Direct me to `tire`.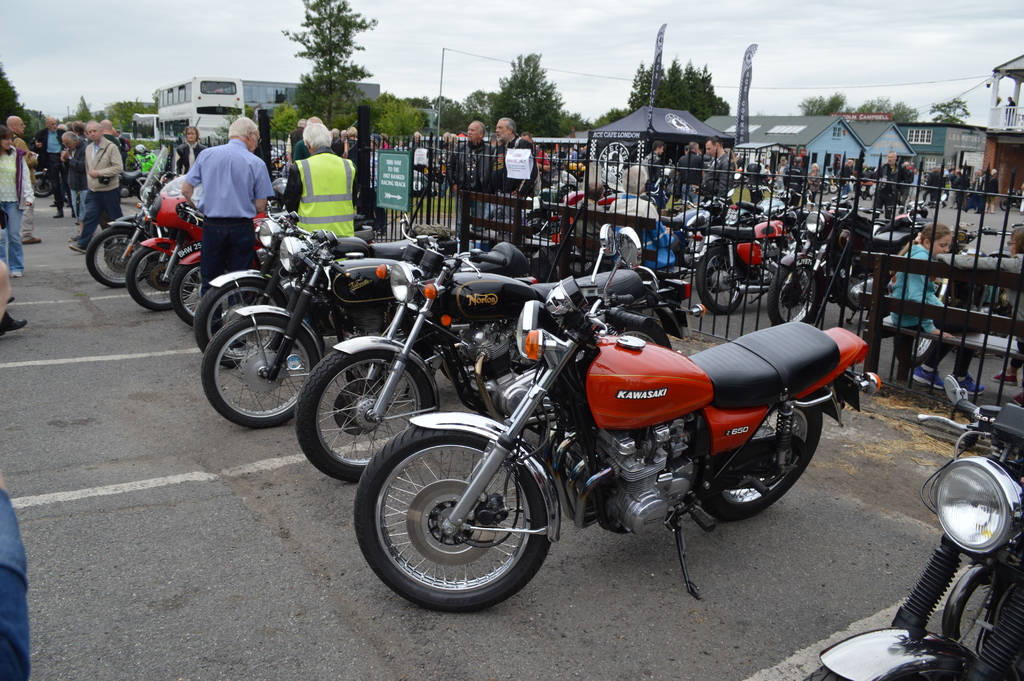
Direction: <box>692,403,819,514</box>.
